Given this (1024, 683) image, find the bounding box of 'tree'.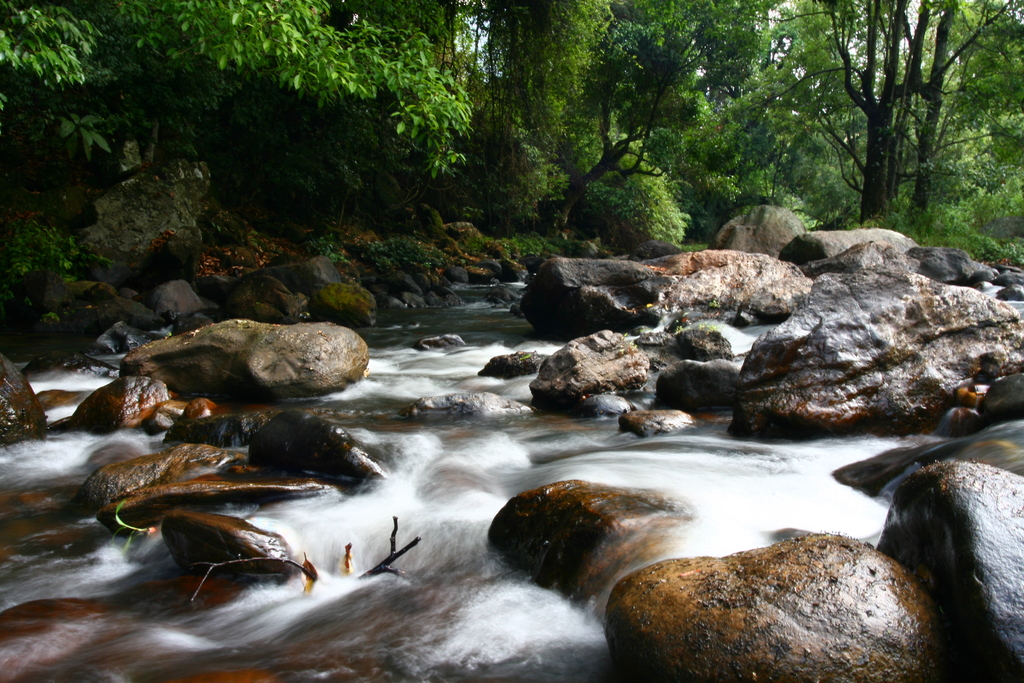
(708, 13, 1006, 245).
